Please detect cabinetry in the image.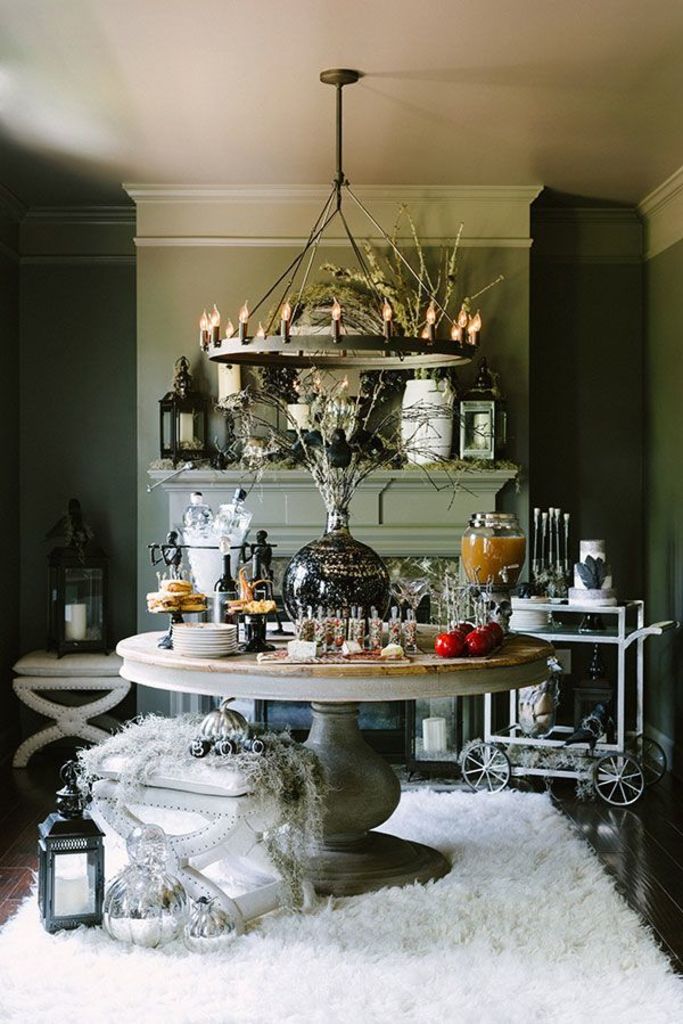
159:470:519:767.
